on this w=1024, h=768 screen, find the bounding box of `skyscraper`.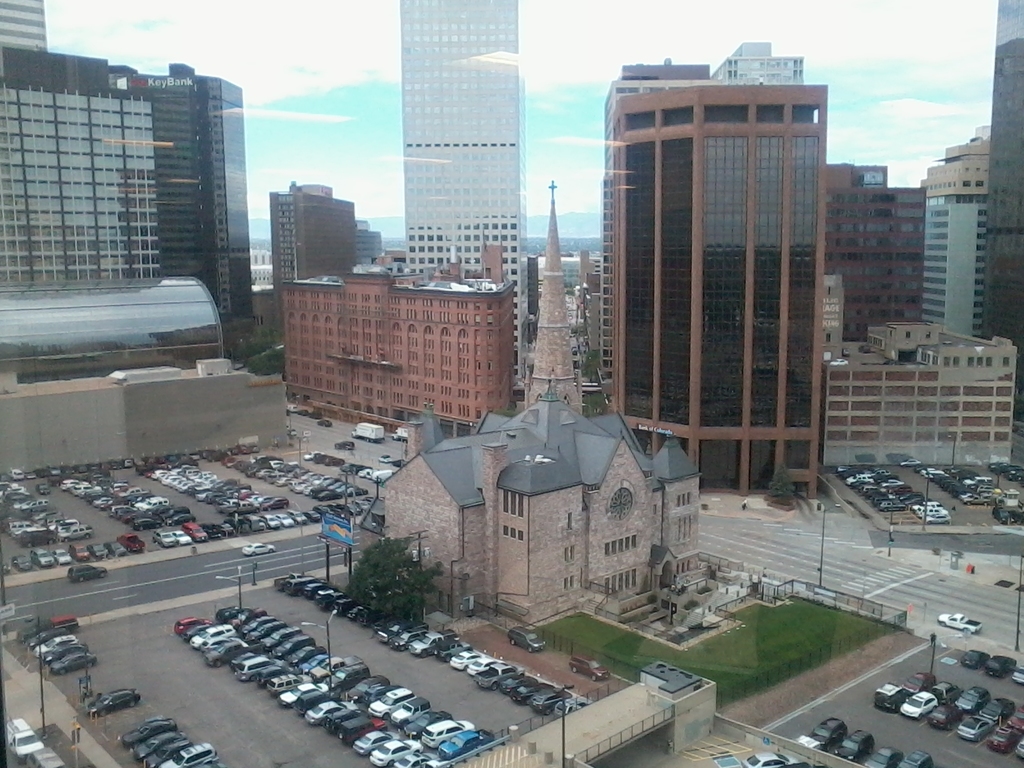
Bounding box: x1=358 y1=219 x2=383 y2=266.
